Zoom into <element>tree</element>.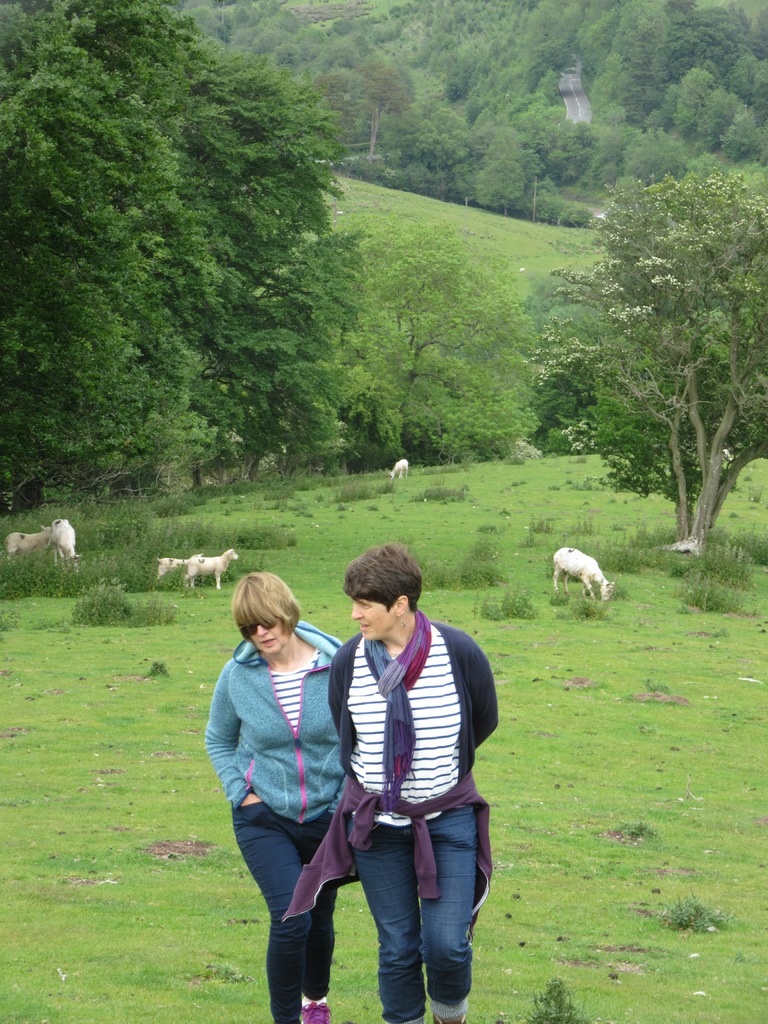
Zoom target: left=525, top=116, right=755, bottom=575.
